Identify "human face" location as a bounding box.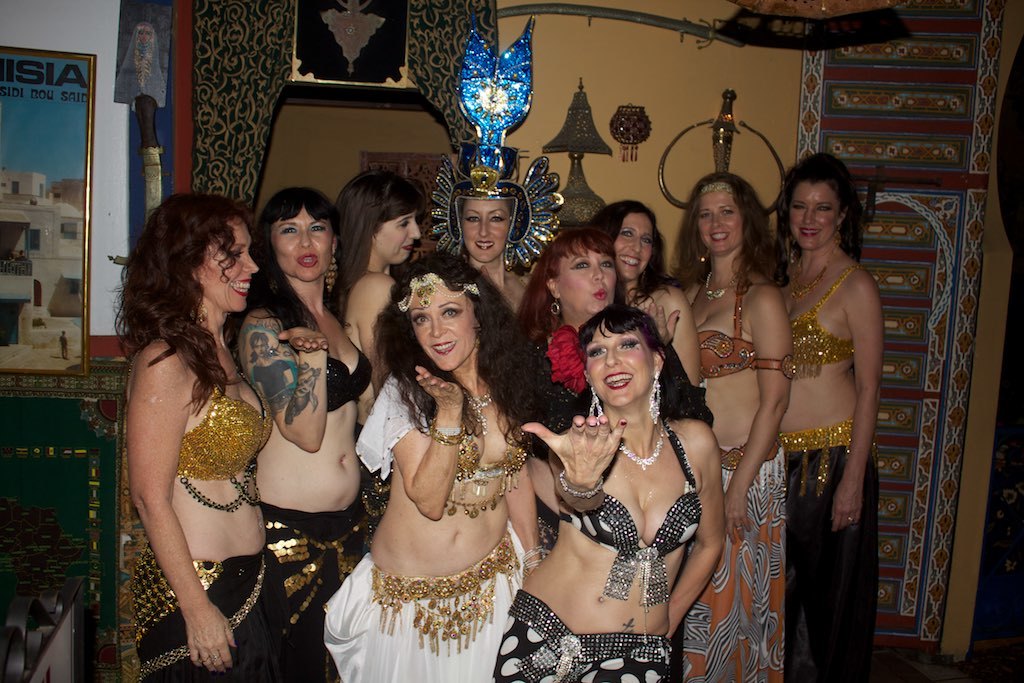
Rect(691, 191, 745, 257).
